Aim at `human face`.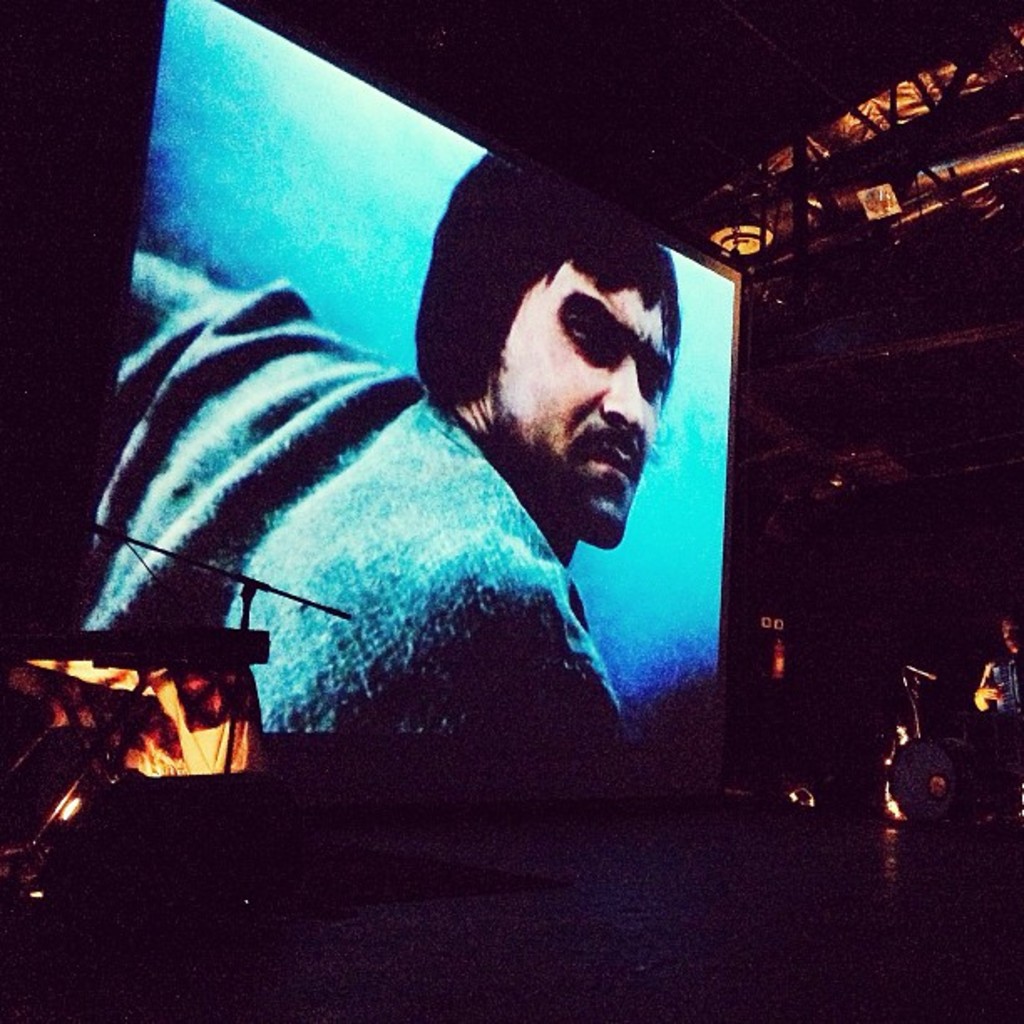
Aimed at box(492, 259, 674, 550).
